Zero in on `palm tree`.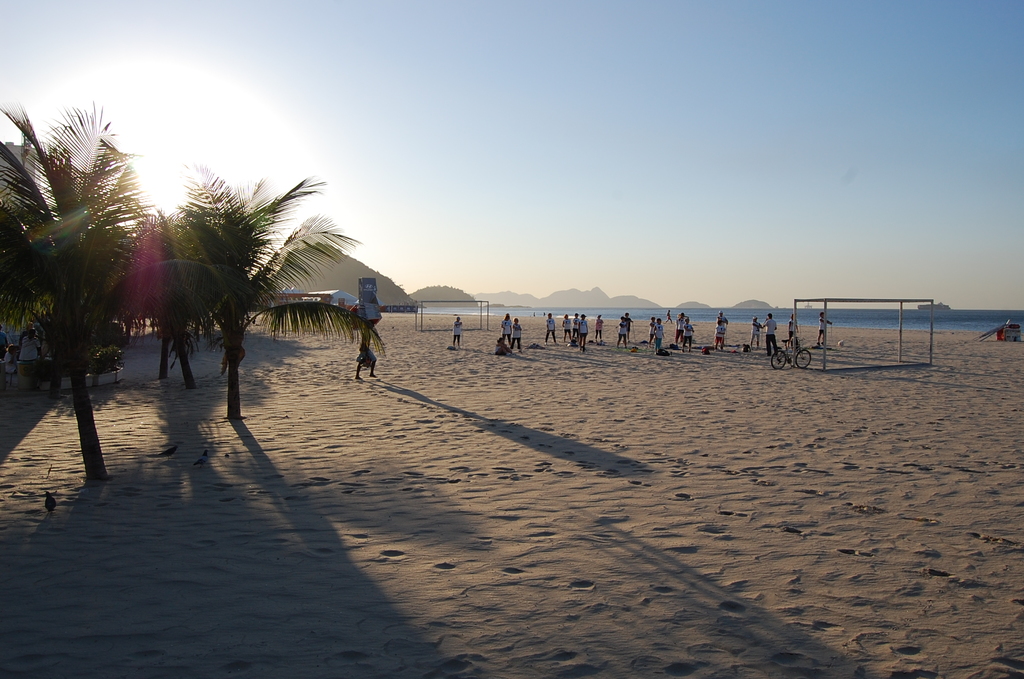
Zeroed in: (x1=156, y1=145, x2=387, y2=425).
